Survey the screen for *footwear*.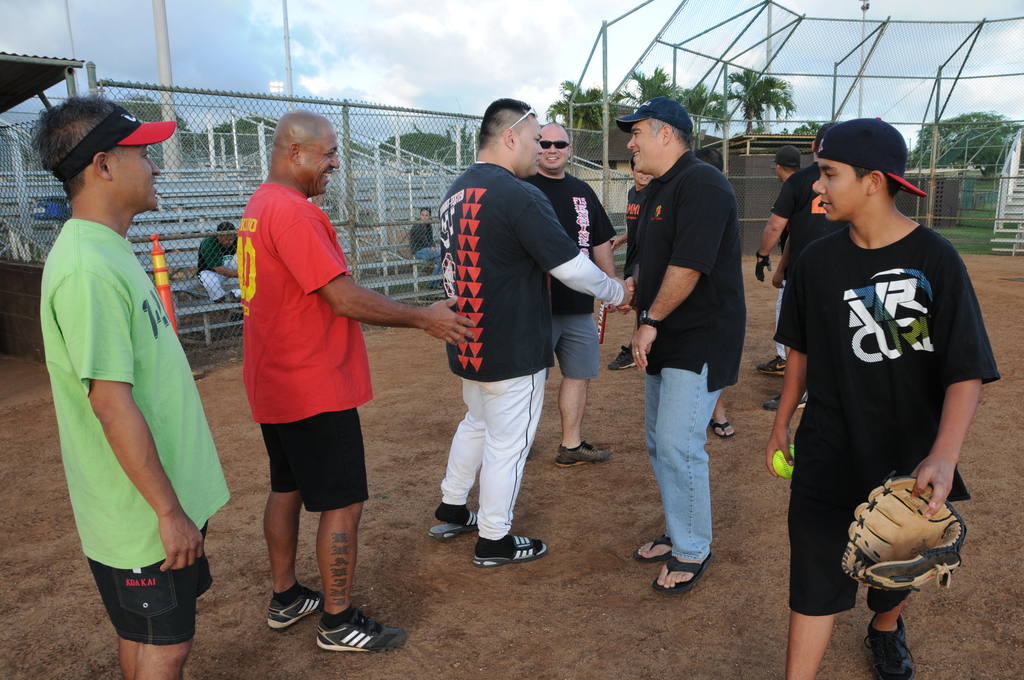
Survey found: left=605, top=344, right=644, bottom=369.
